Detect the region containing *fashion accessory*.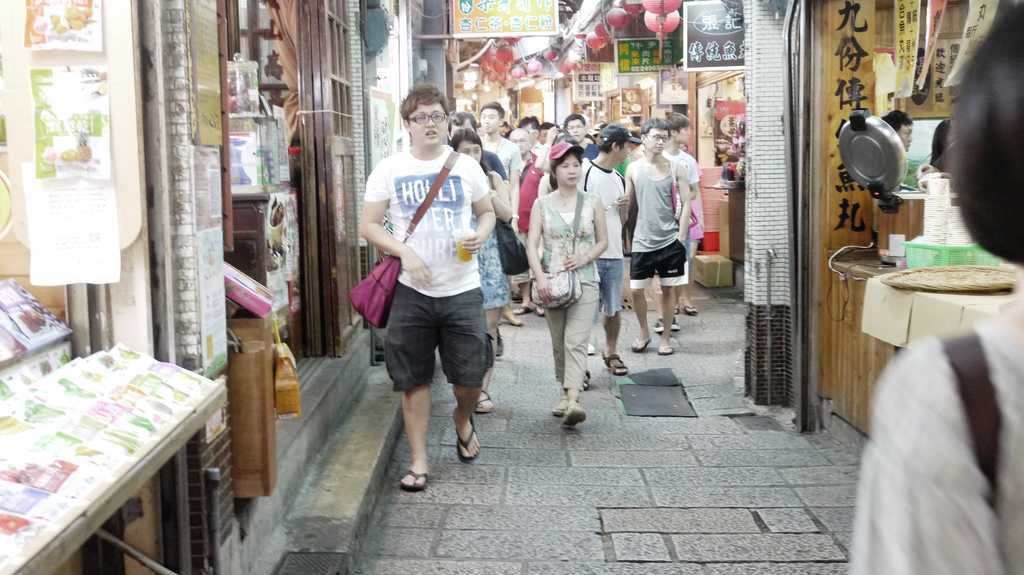
region(547, 139, 585, 164).
